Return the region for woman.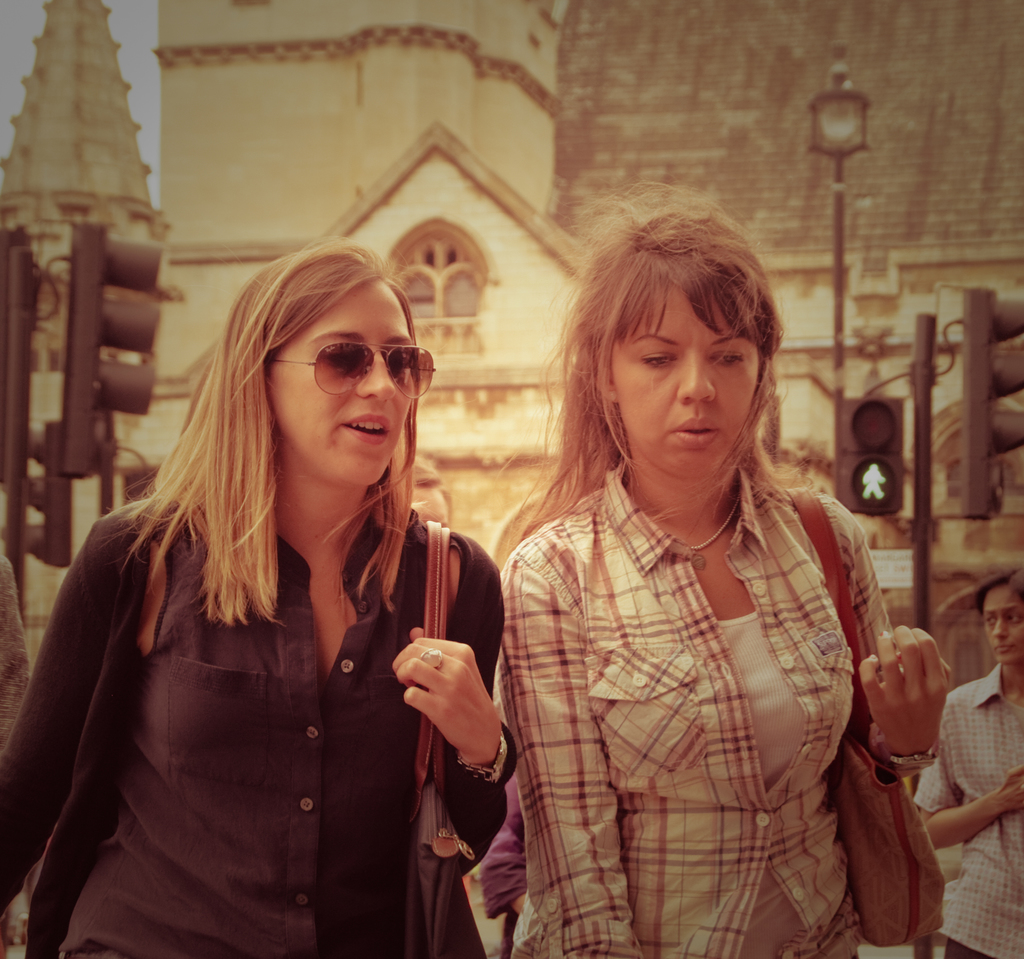
[0, 234, 520, 958].
